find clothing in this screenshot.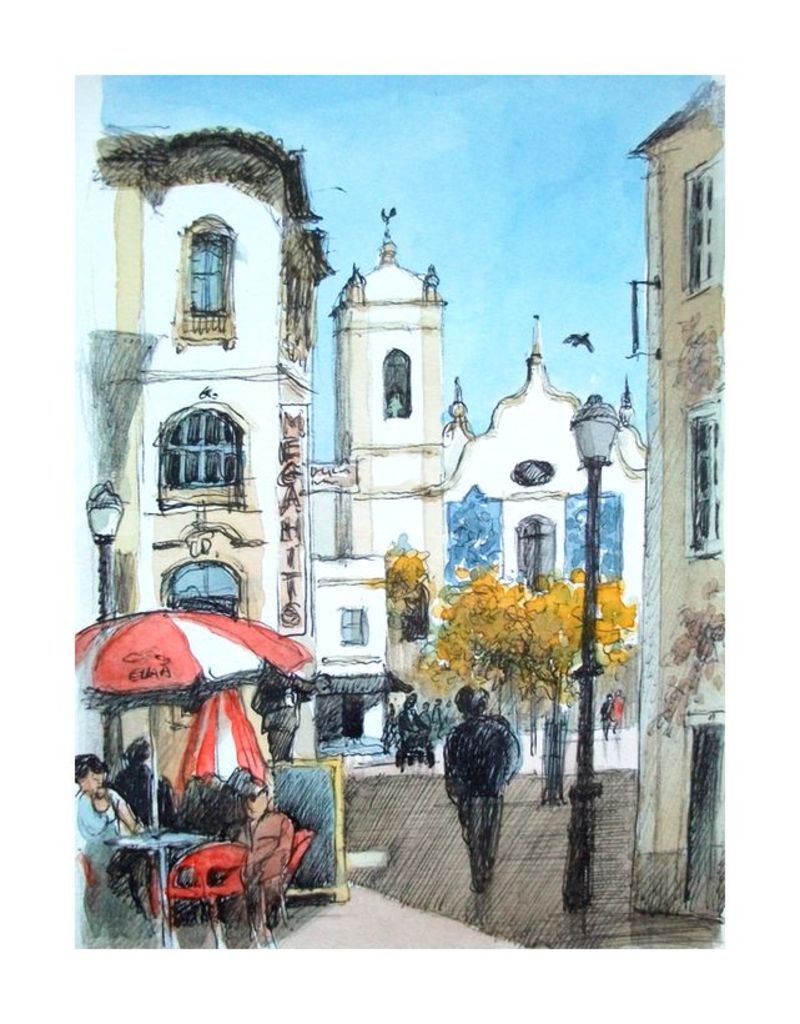
The bounding box for clothing is BBox(600, 694, 627, 732).
